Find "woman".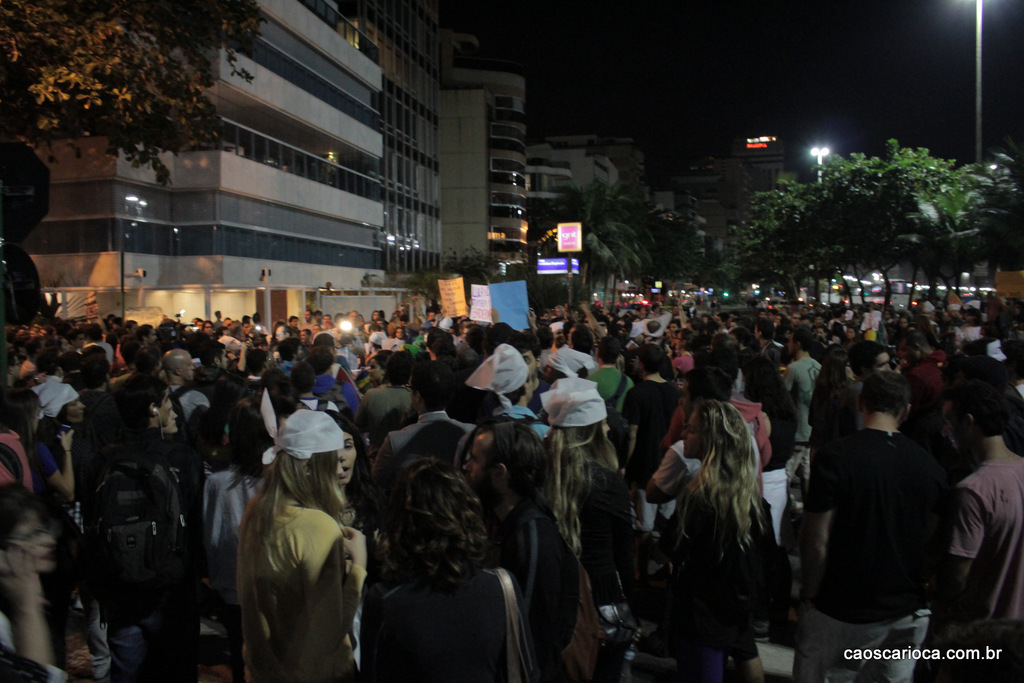
804/344/870/546.
